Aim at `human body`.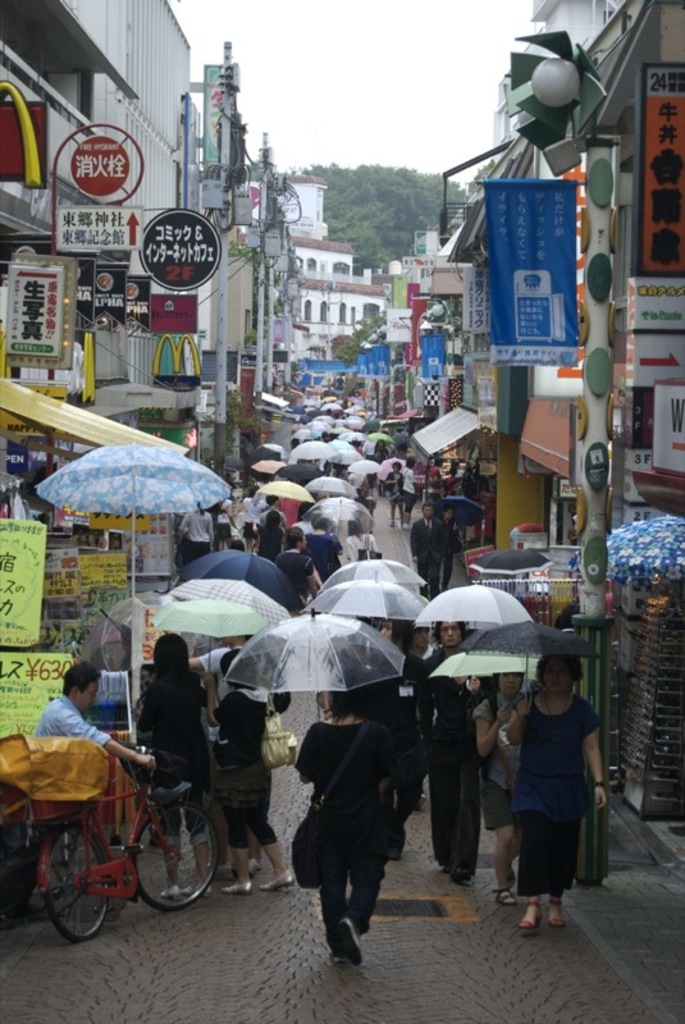
Aimed at rect(128, 659, 211, 883).
